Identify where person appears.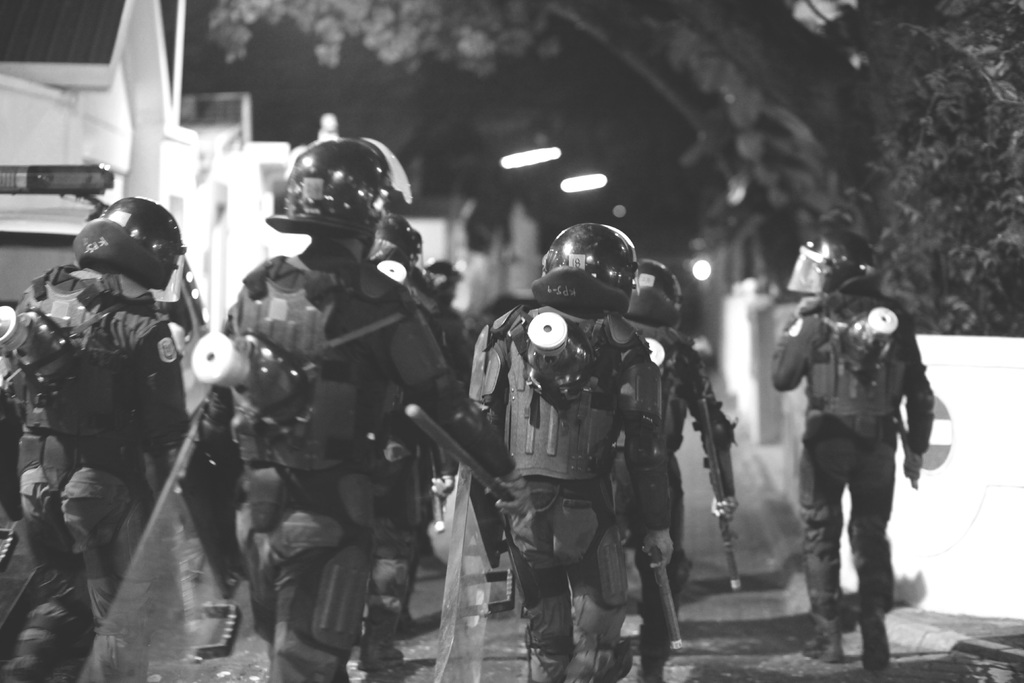
Appears at crop(624, 261, 739, 611).
